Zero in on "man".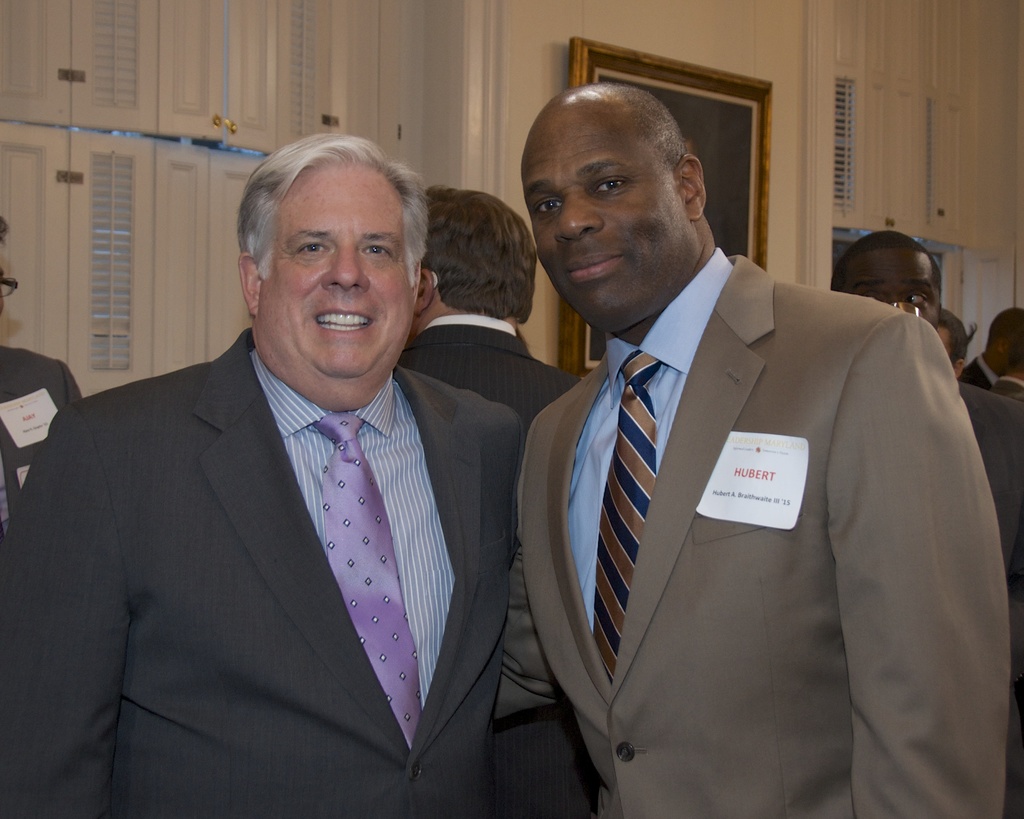
Zeroed in: (left=398, top=186, right=581, bottom=424).
